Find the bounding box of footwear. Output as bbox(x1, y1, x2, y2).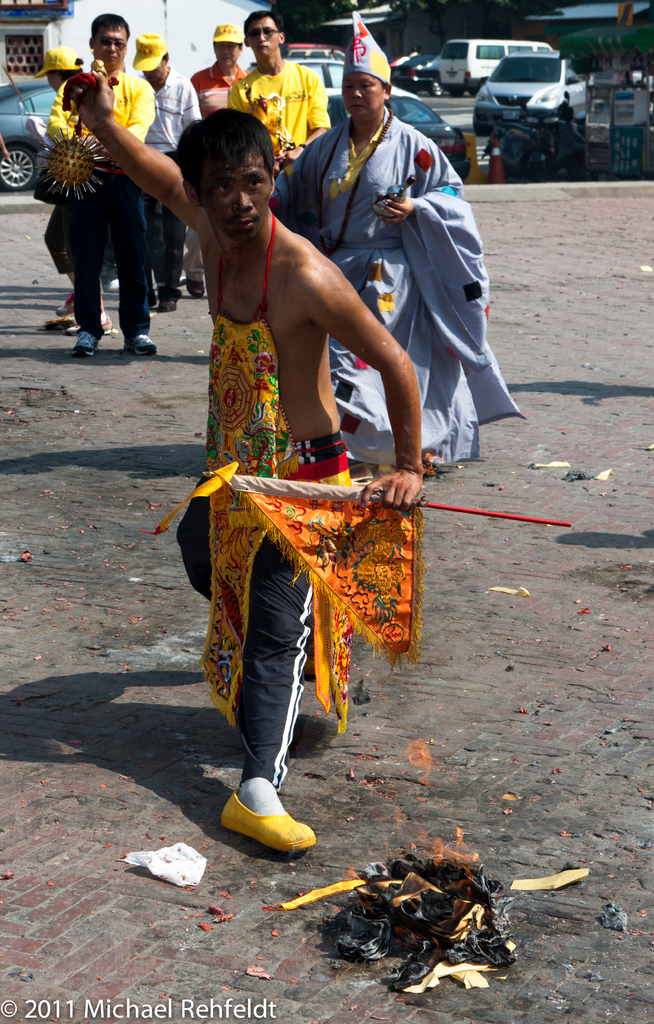
bbox(68, 328, 98, 362).
